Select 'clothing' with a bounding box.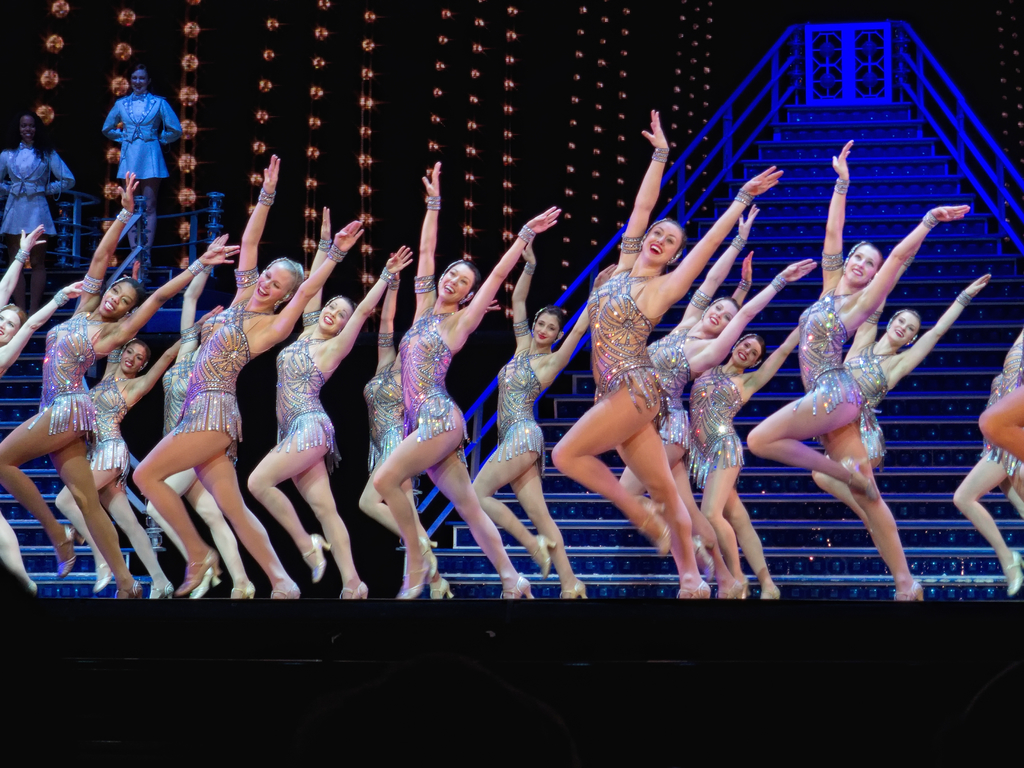
(498,332,547,474).
